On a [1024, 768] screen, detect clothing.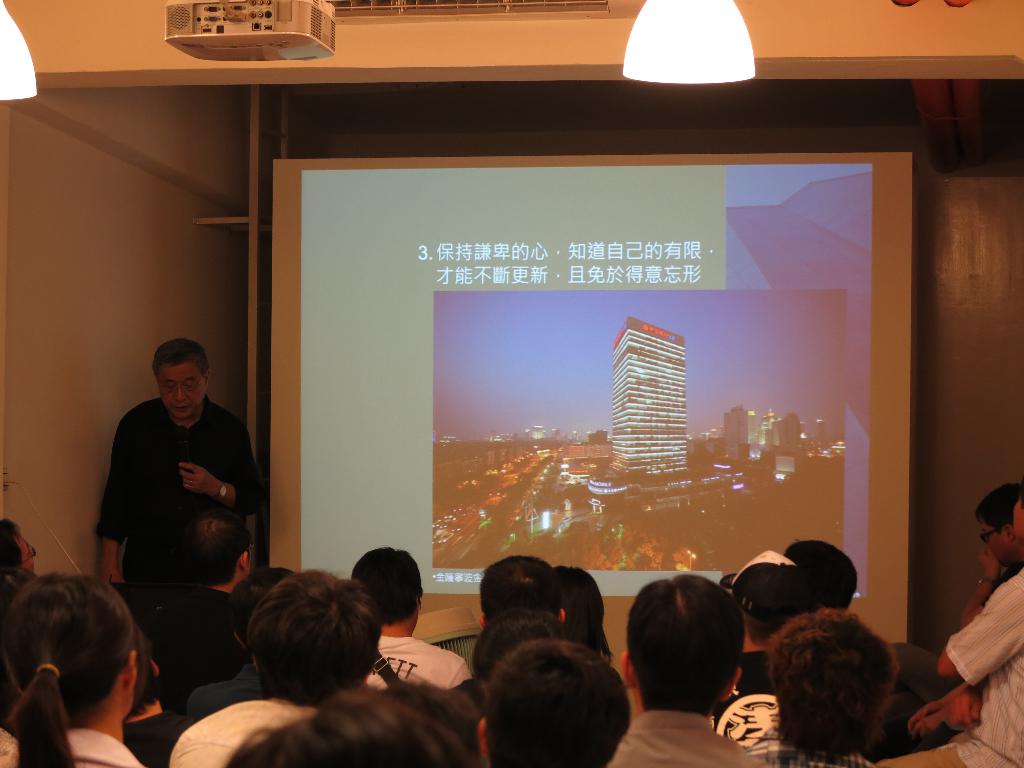
870/569/1023/767.
